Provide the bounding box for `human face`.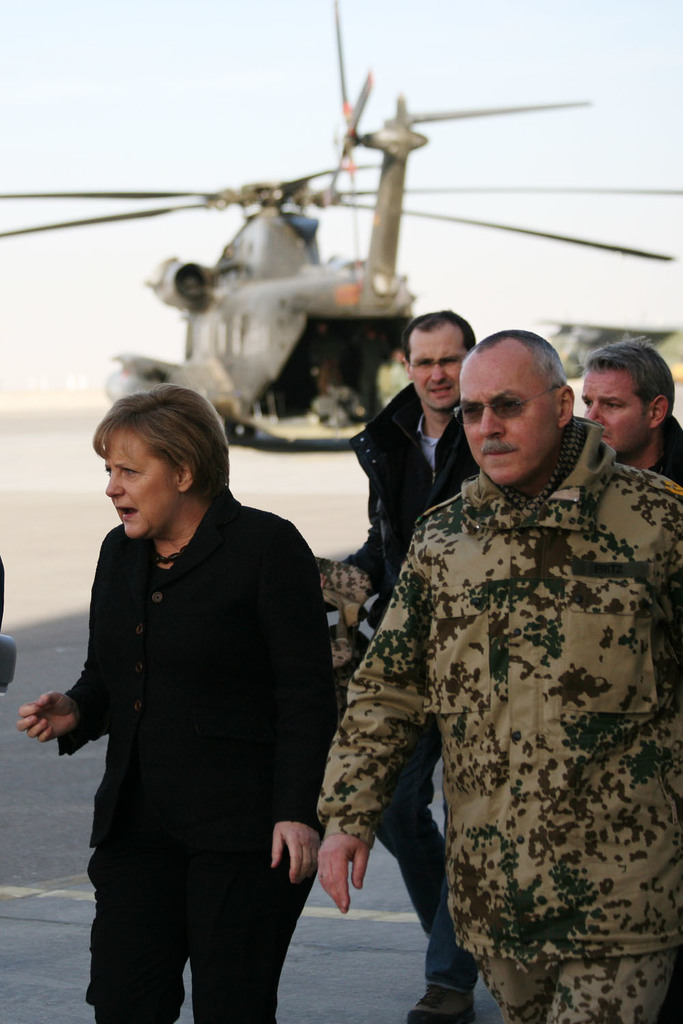
[102, 431, 176, 537].
